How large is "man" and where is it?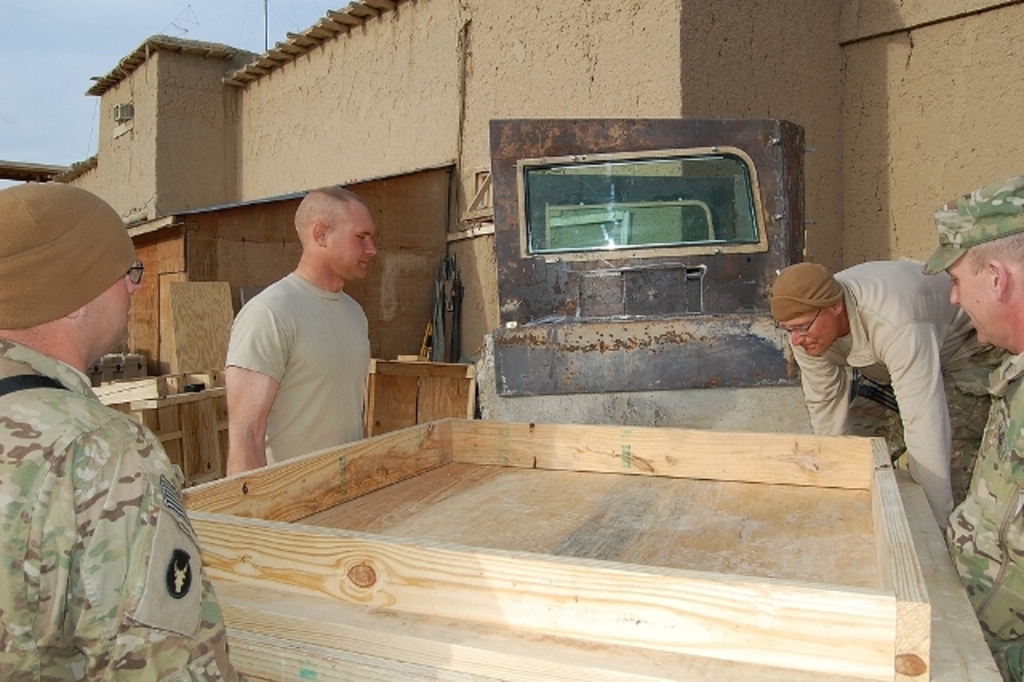
Bounding box: 920:179:1022:680.
